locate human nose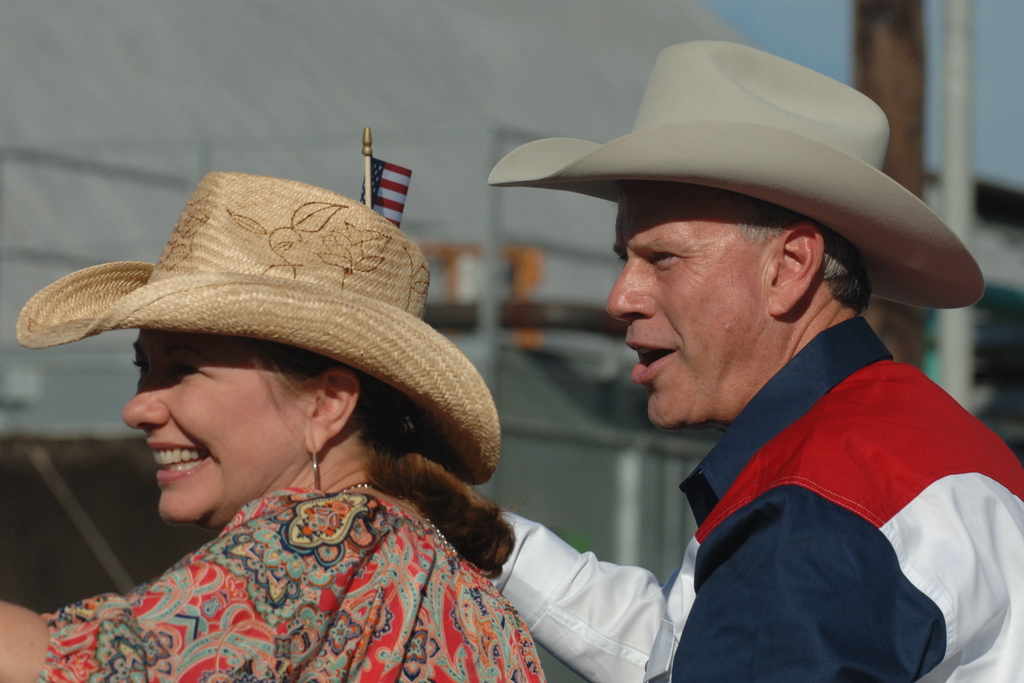
125/389/159/436
